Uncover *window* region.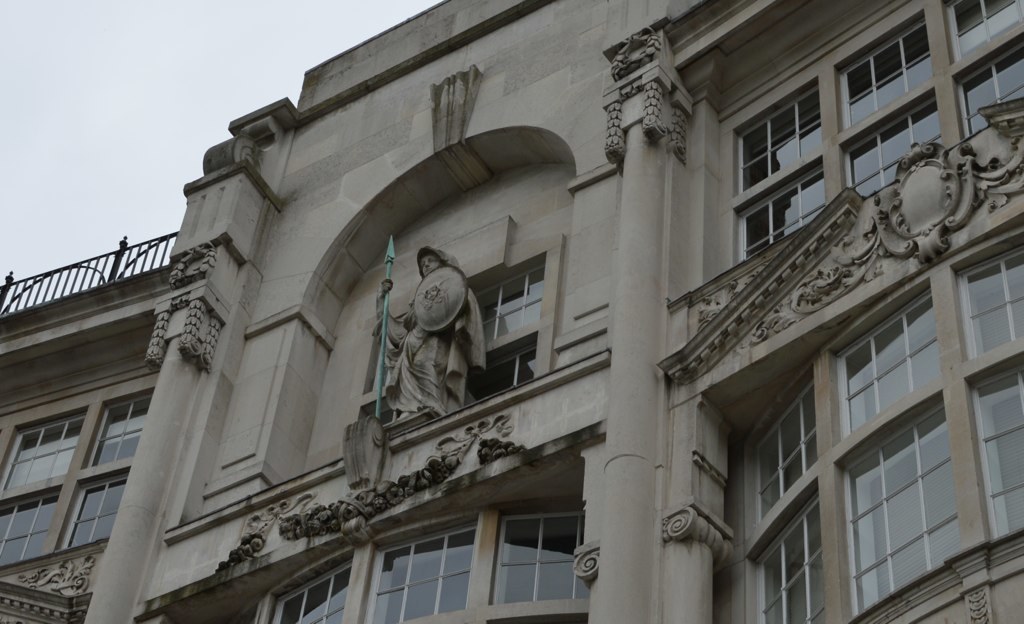
Uncovered: <bbox>754, 376, 815, 525</bbox>.
